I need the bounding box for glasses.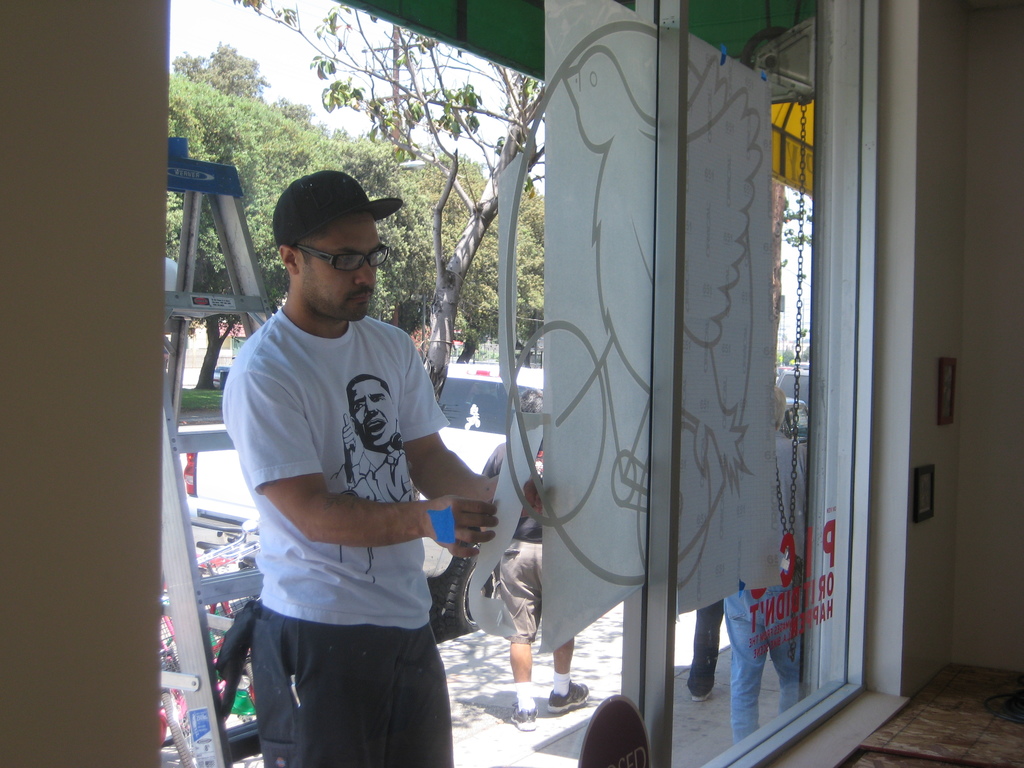
Here it is: bbox=[293, 246, 389, 269].
